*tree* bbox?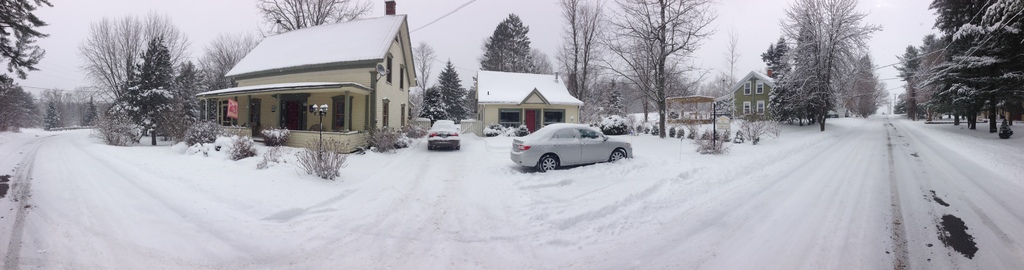
rect(253, 0, 374, 35)
